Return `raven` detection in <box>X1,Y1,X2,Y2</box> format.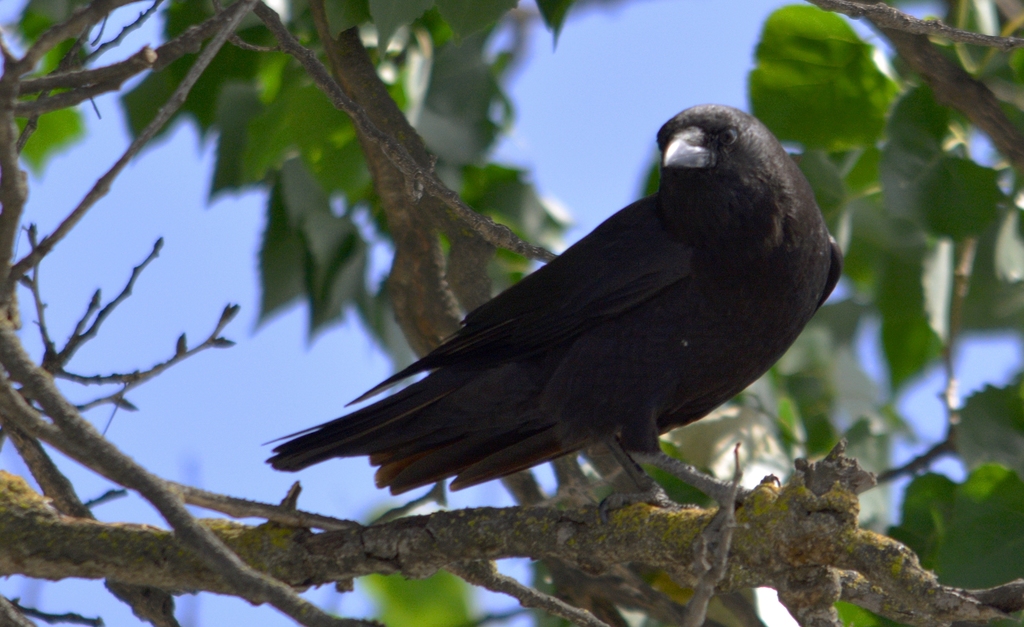
<box>280,101,815,567</box>.
